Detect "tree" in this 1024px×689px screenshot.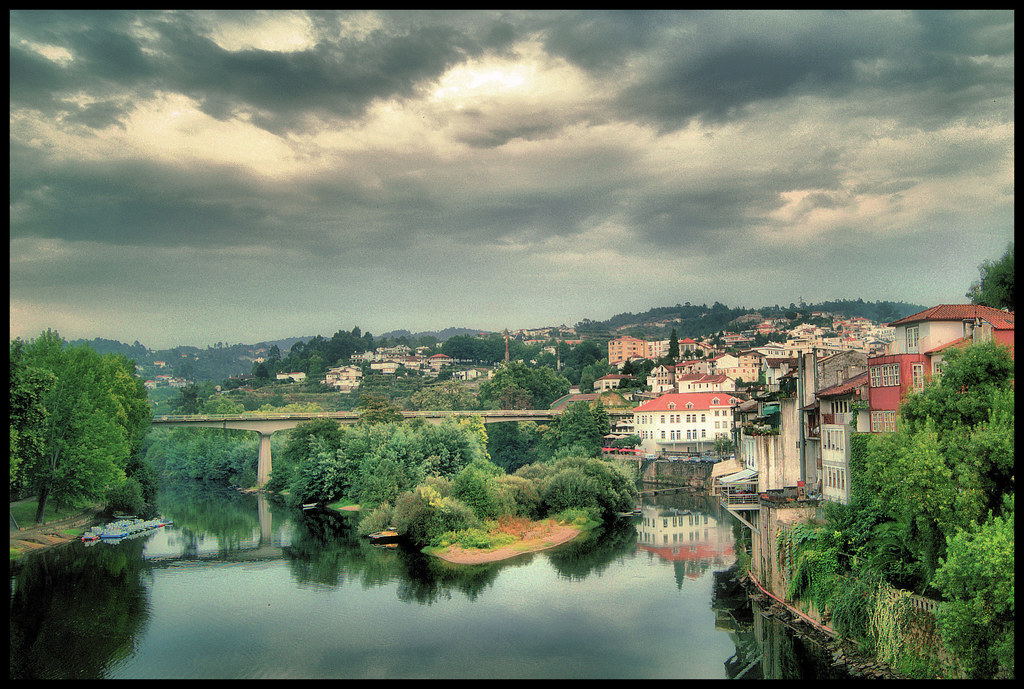
Detection: [543, 468, 596, 505].
